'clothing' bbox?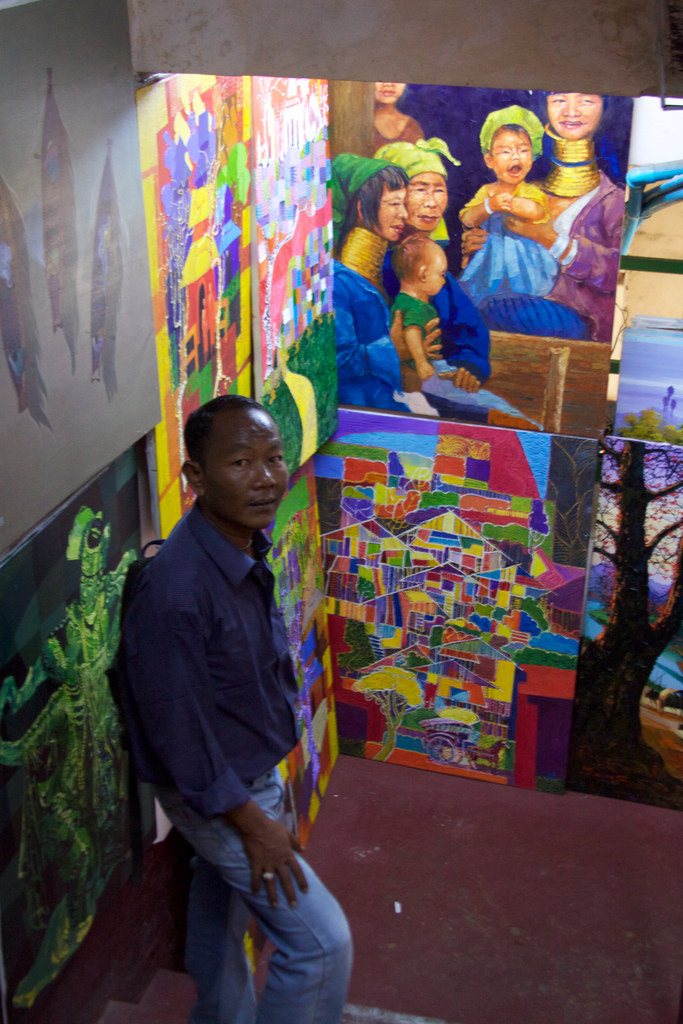
<box>476,170,623,342</box>
